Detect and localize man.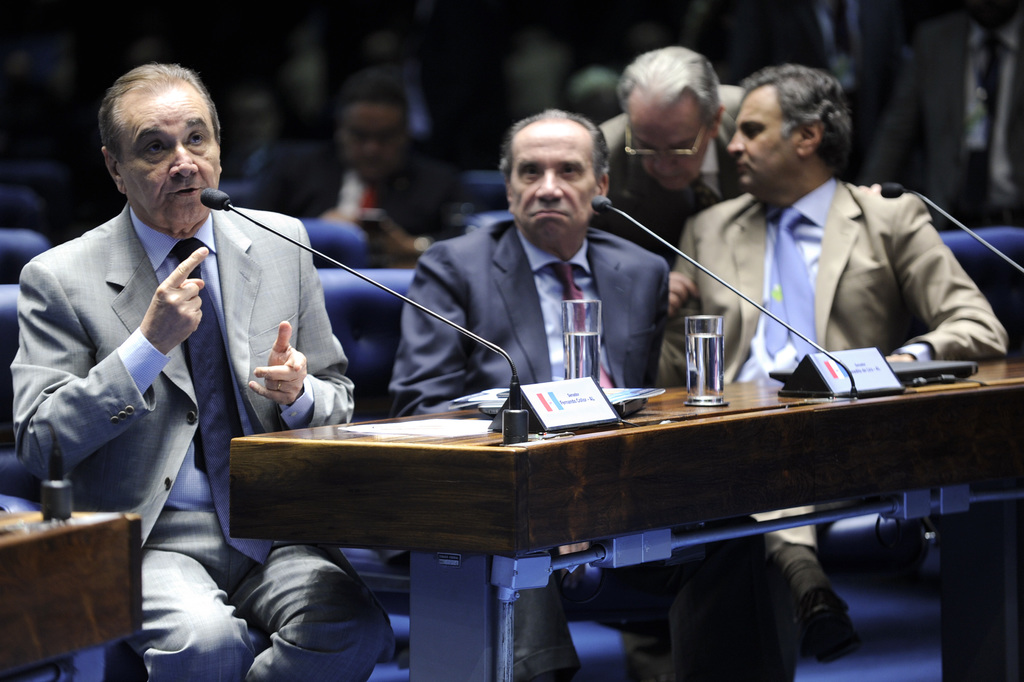
Localized at <region>660, 62, 1010, 681</region>.
